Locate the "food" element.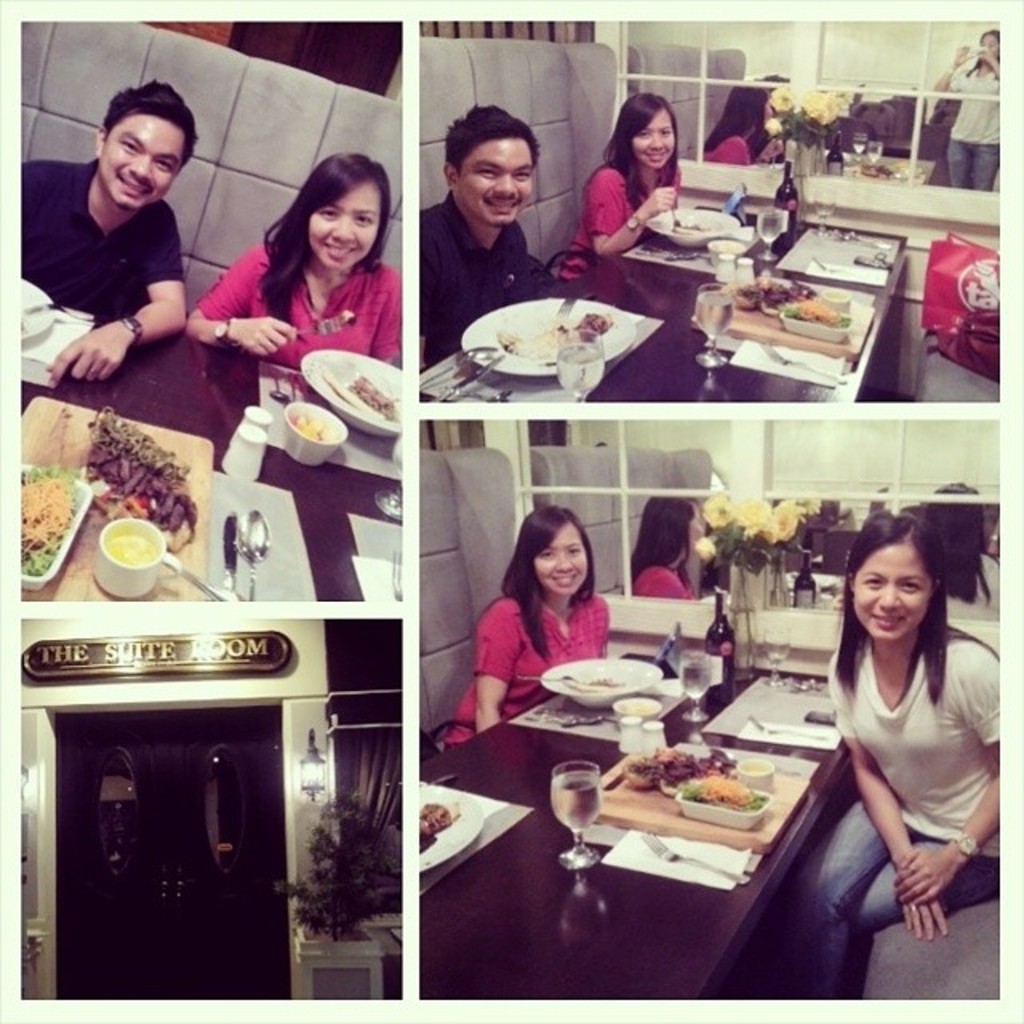
Element bbox: (688, 781, 758, 800).
